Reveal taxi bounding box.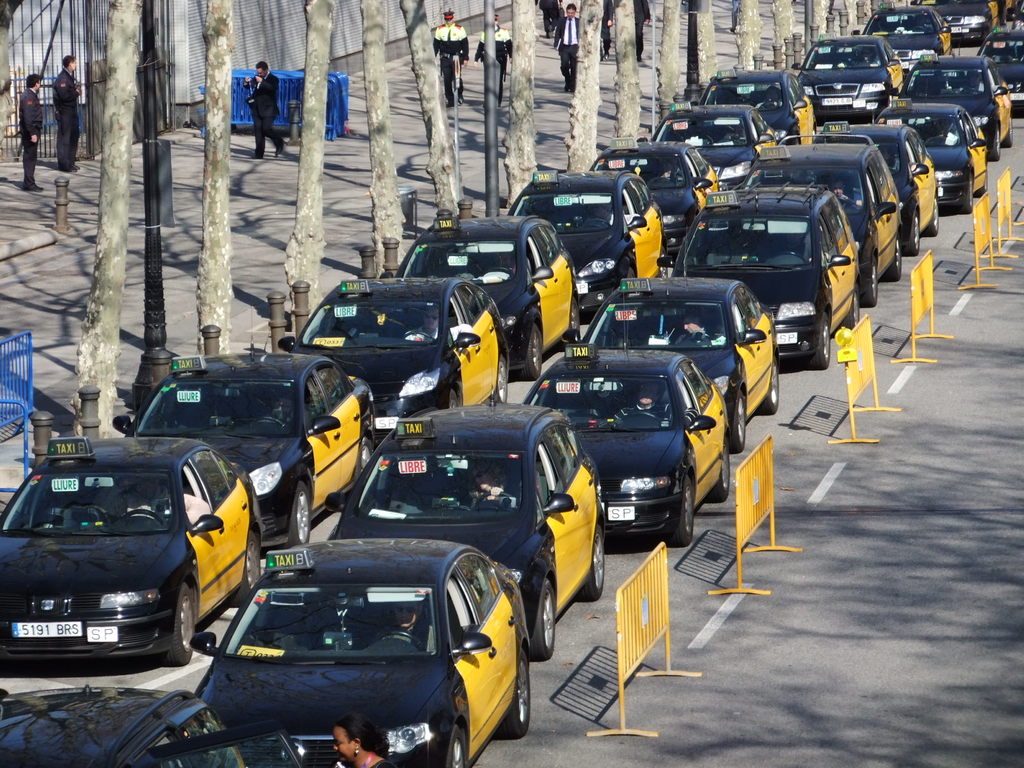
Revealed: select_region(737, 137, 897, 298).
